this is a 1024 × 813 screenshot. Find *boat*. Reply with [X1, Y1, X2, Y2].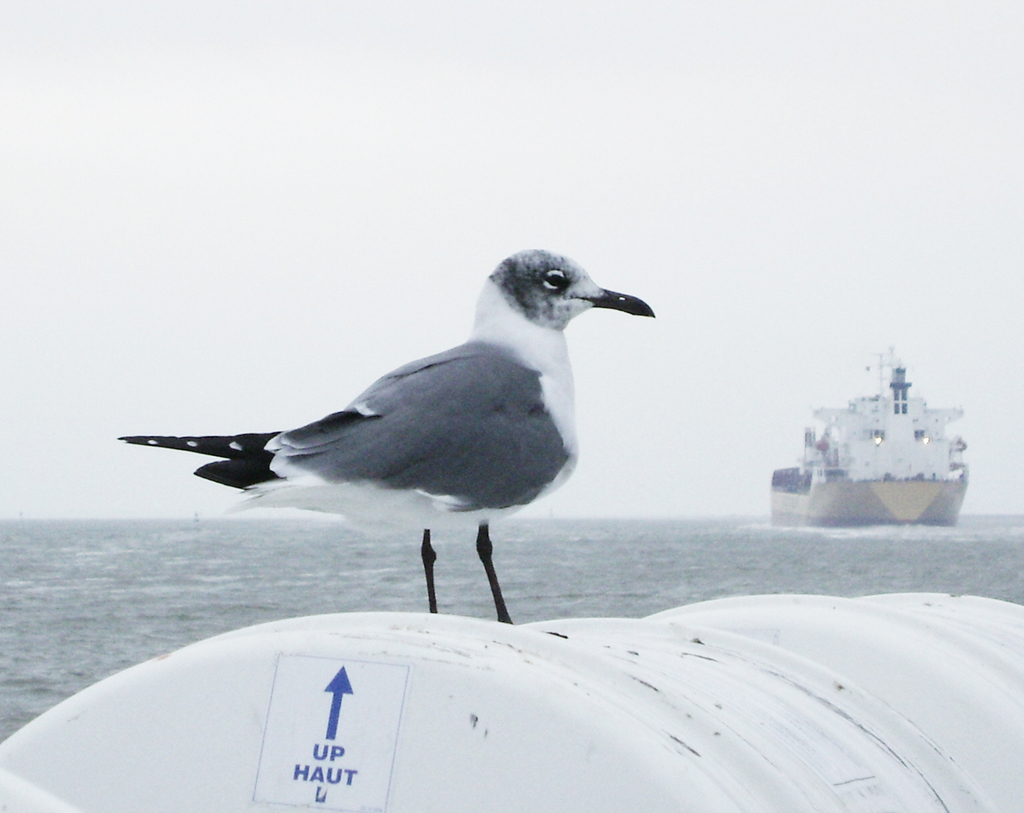
[758, 332, 997, 531].
